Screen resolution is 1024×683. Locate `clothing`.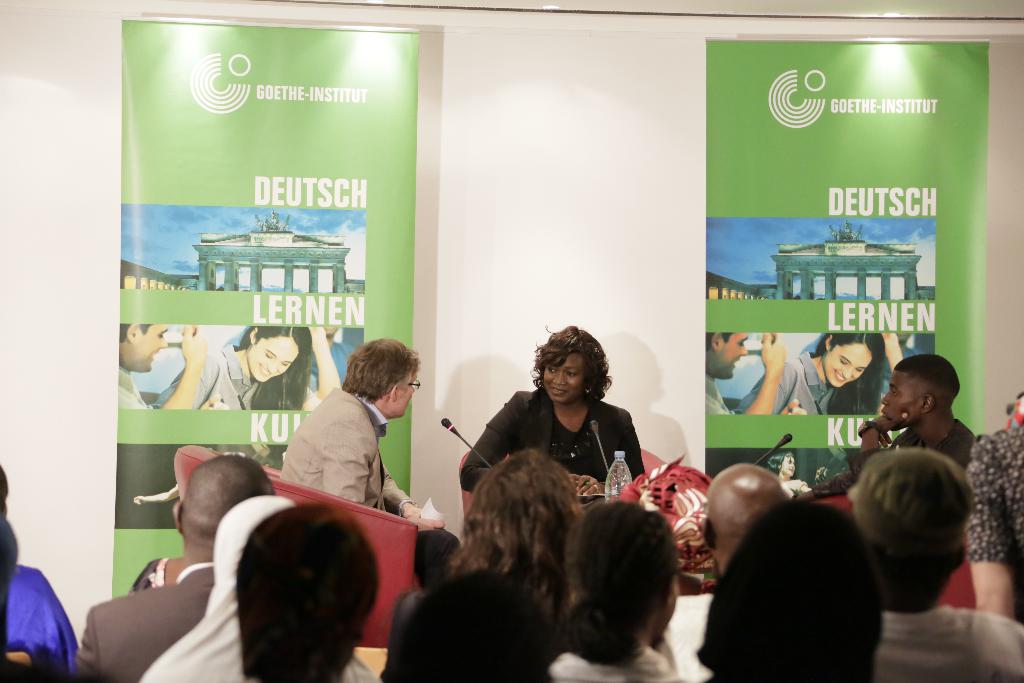
<bbox>551, 640, 684, 682</bbox>.
